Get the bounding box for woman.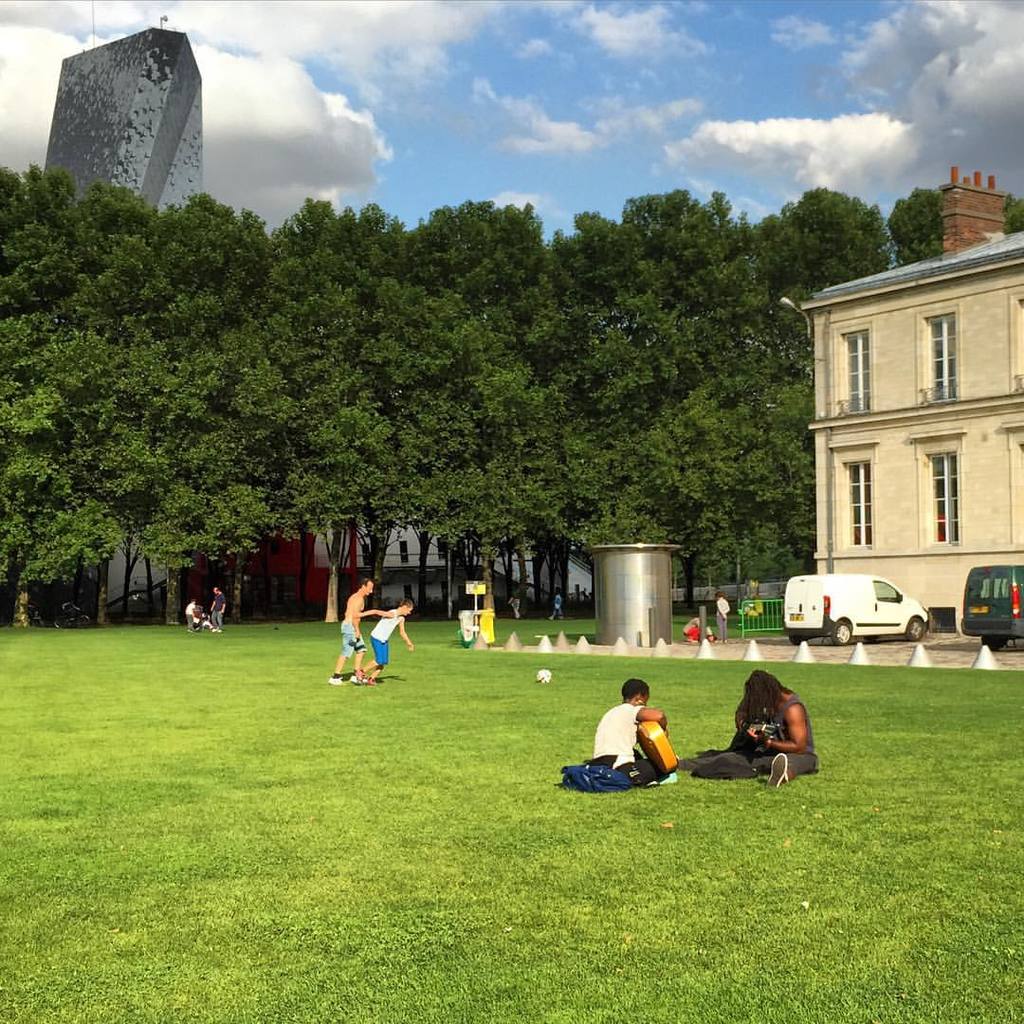
select_region(728, 654, 829, 791).
